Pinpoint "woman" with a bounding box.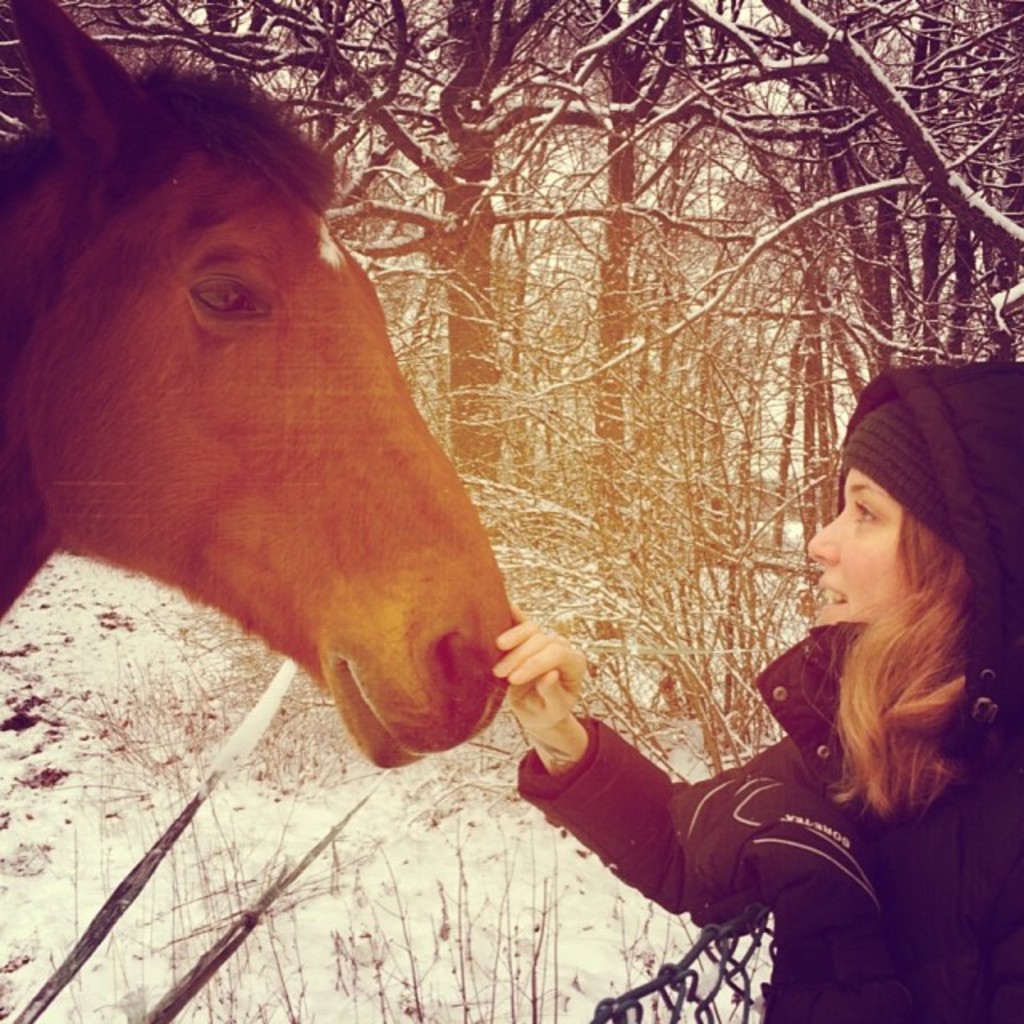
576,368,1016,989.
